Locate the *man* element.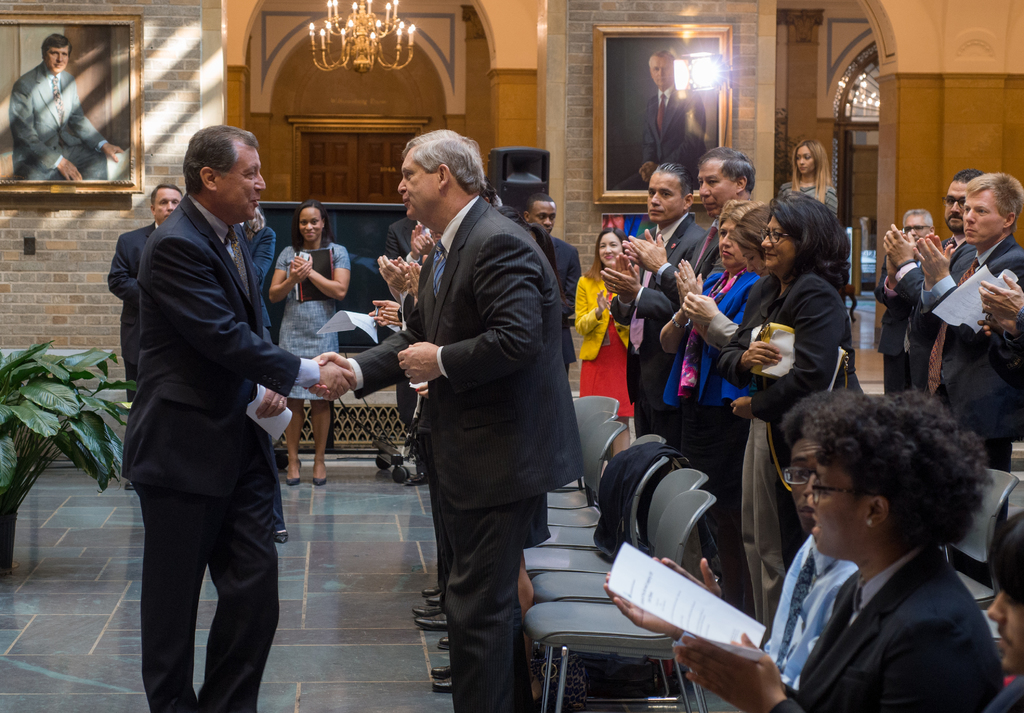
Element bbox: [311, 128, 583, 712].
